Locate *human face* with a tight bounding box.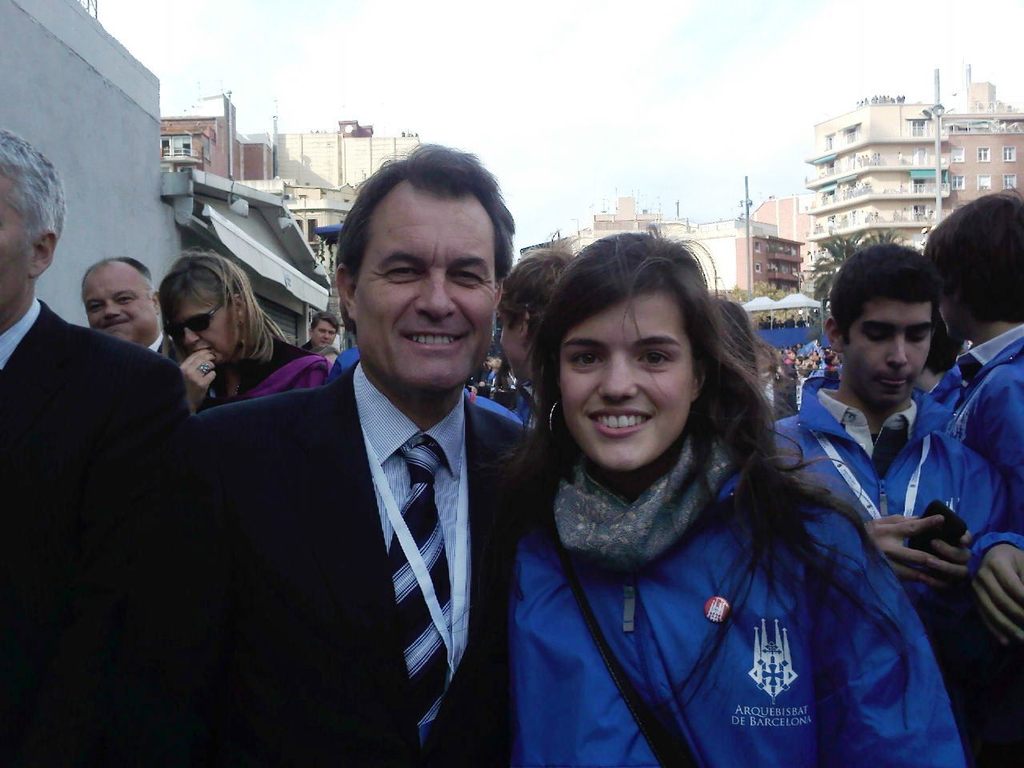
(left=86, top=263, right=162, bottom=352).
